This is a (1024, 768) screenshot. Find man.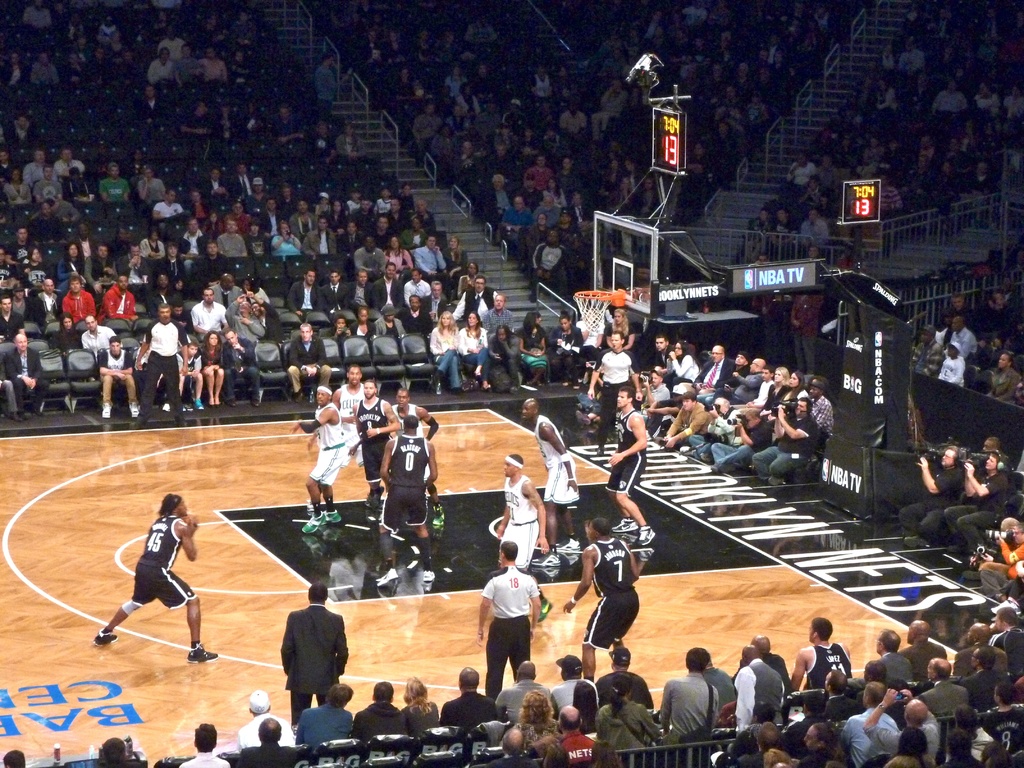
Bounding box: [left=312, top=53, right=332, bottom=99].
